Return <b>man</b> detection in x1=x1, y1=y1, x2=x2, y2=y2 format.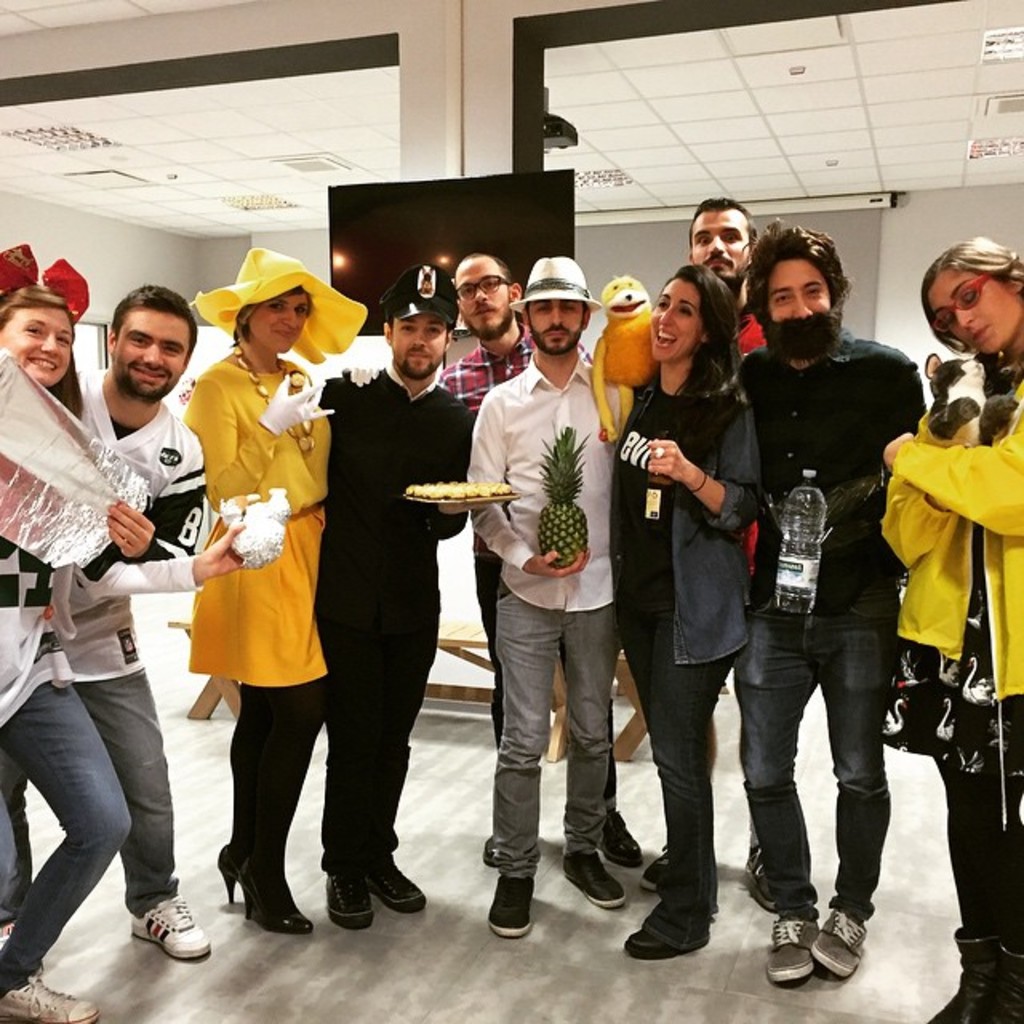
x1=0, y1=283, x2=210, y2=954.
